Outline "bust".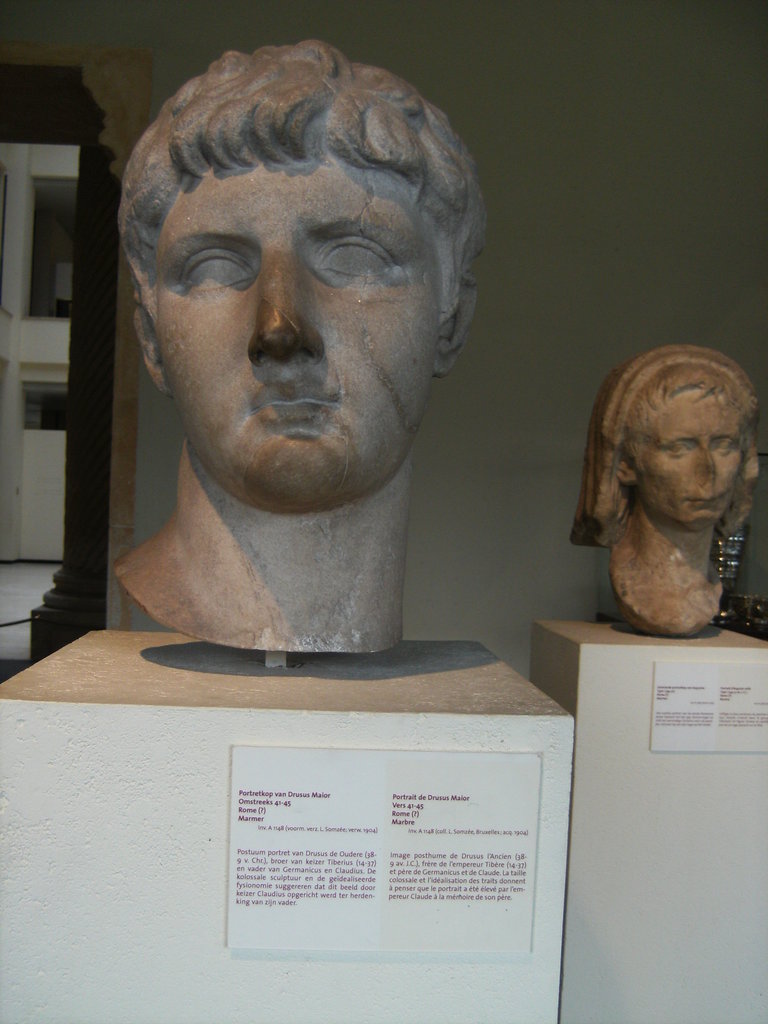
Outline: <box>109,33,484,655</box>.
